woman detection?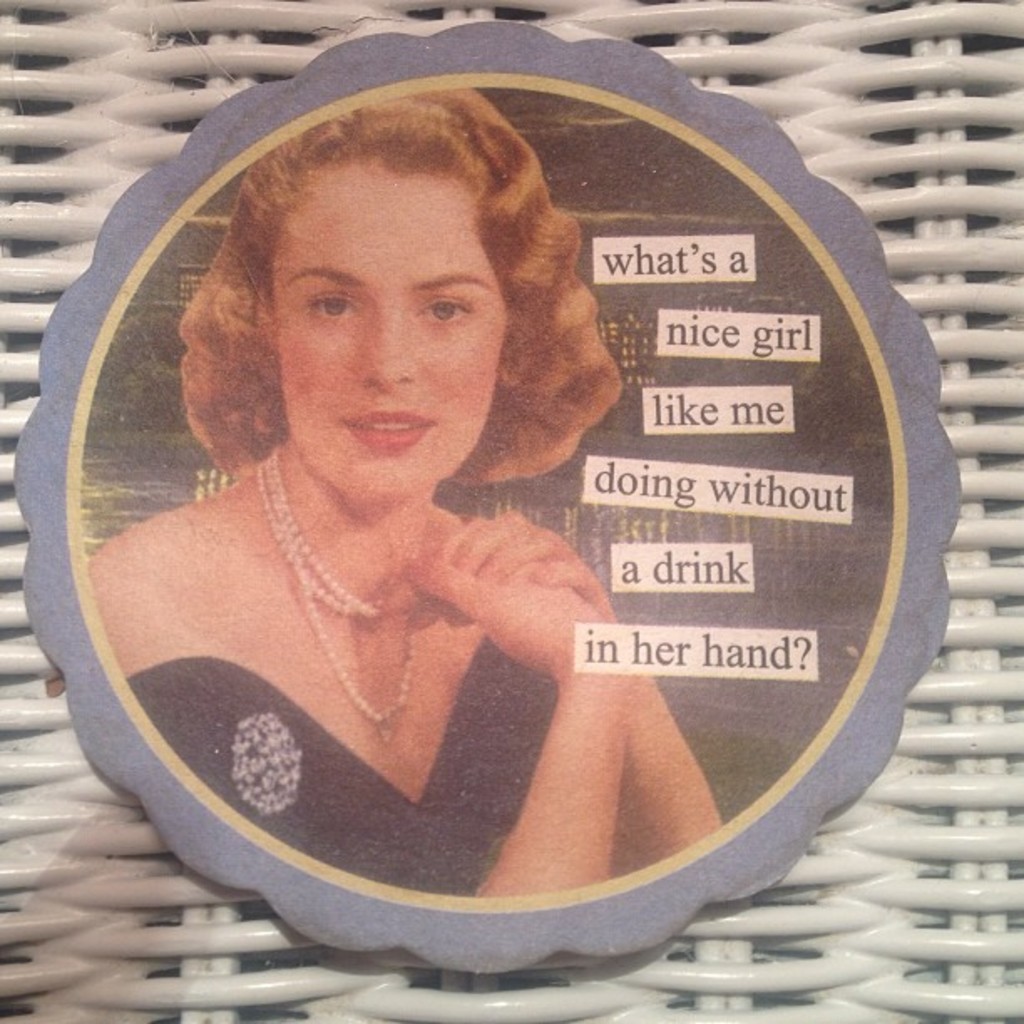
locate(79, 87, 711, 912)
